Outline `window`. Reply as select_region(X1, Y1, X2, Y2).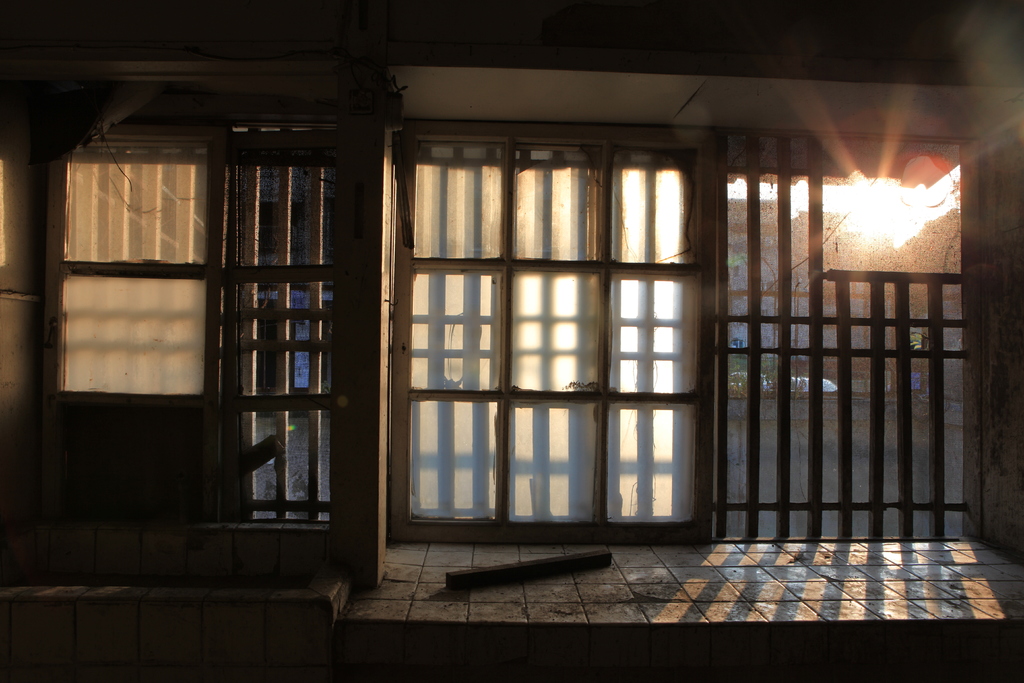
select_region(399, 120, 708, 538).
